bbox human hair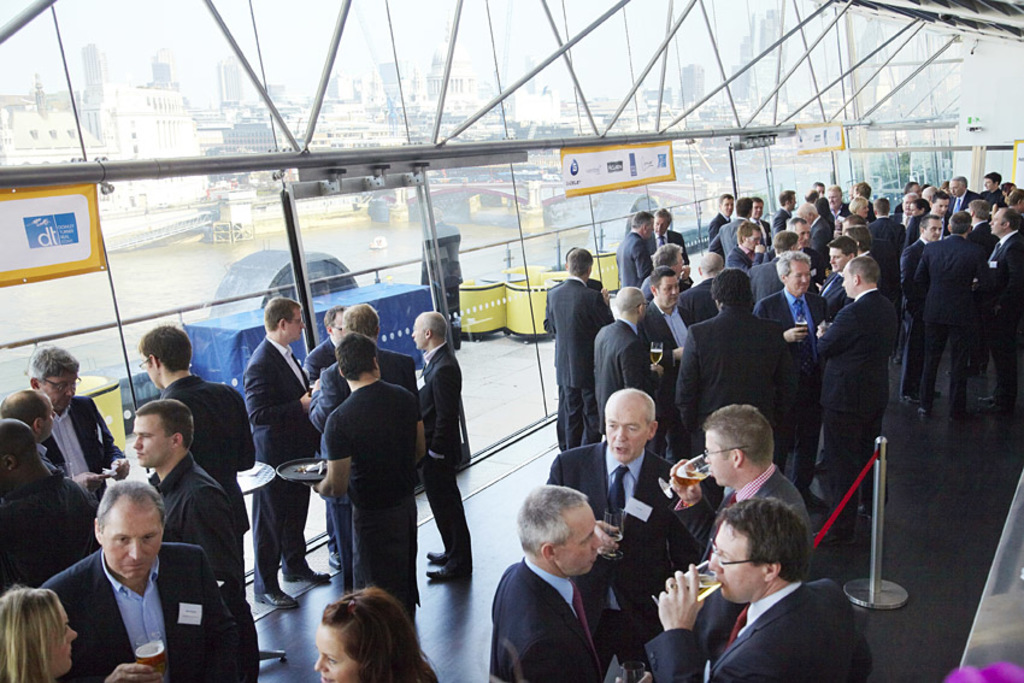
<box>712,266,753,310</box>
